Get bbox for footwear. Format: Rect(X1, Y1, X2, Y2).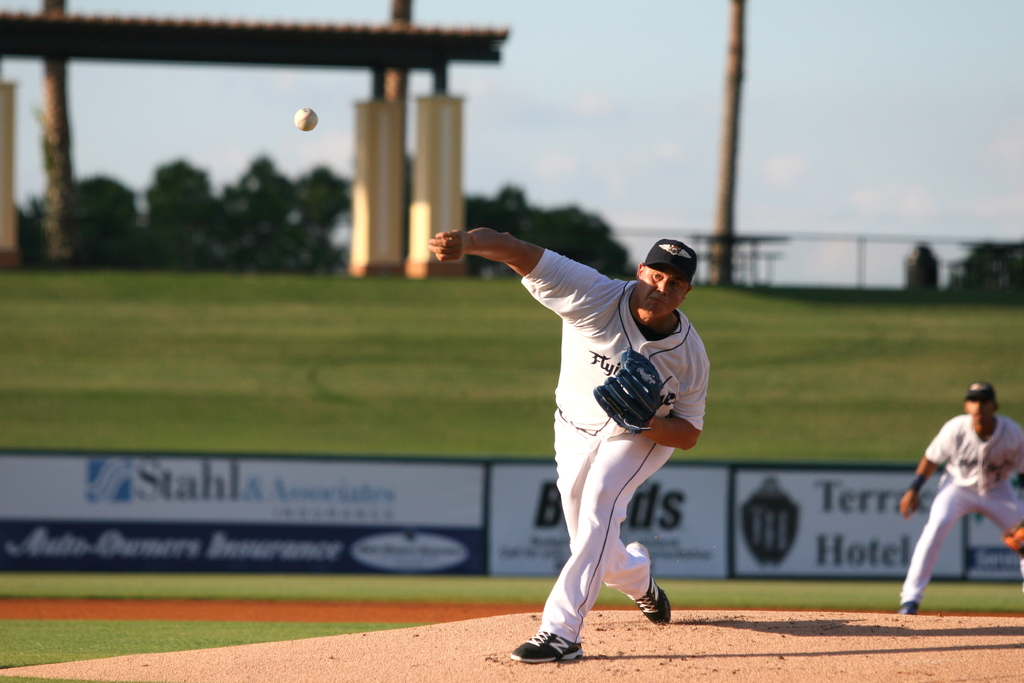
Rect(510, 630, 582, 664).
